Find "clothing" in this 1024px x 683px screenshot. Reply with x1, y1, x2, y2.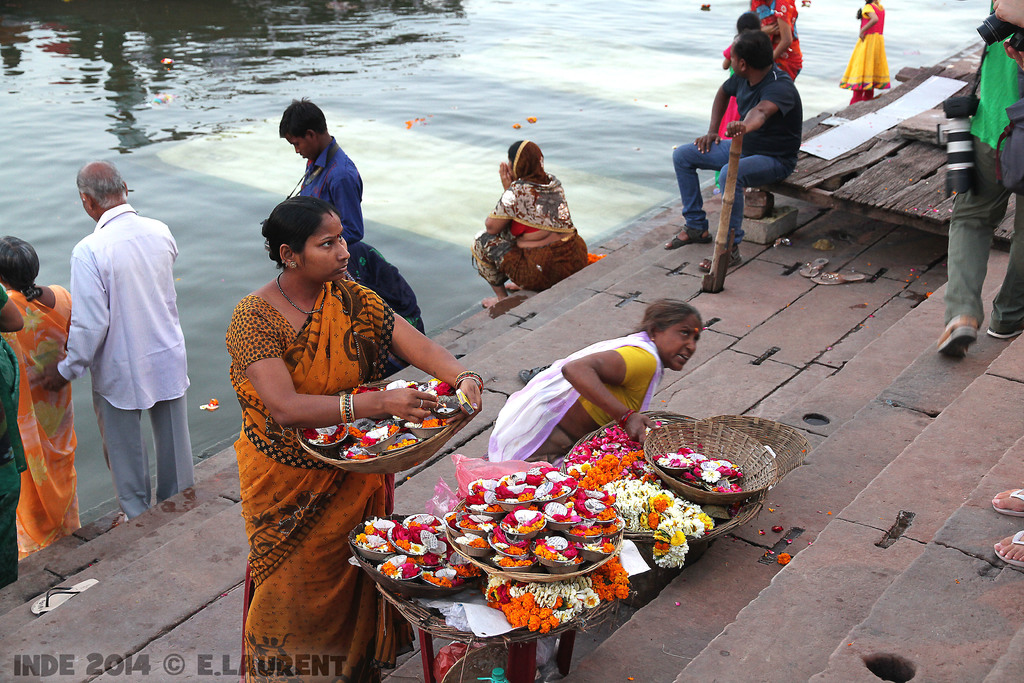
935, 0, 1023, 335.
